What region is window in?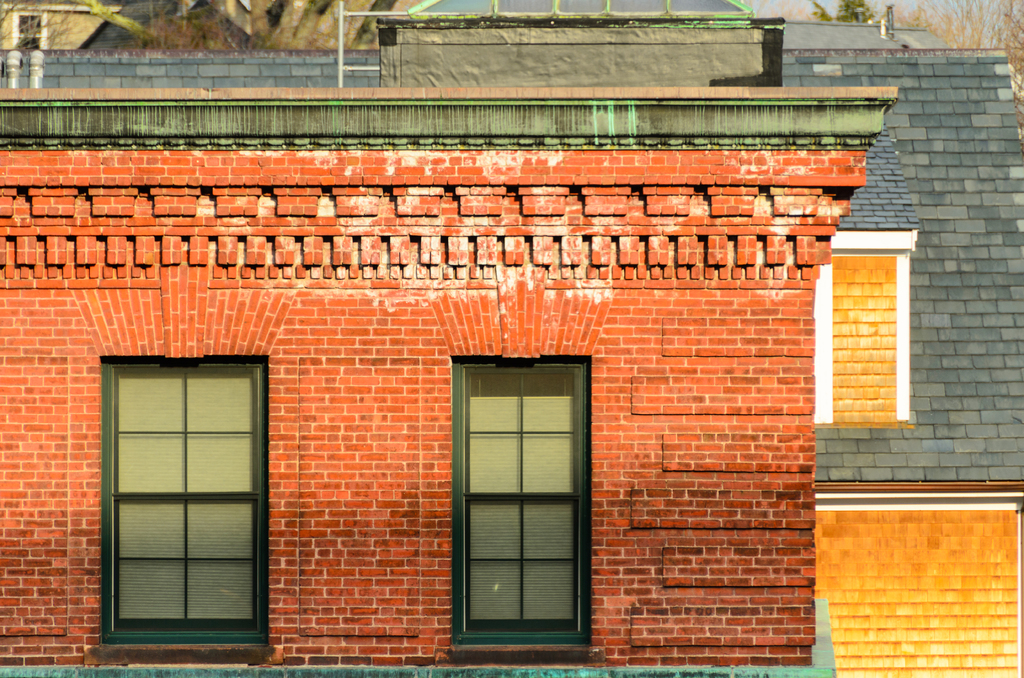
{"left": 106, "top": 339, "right": 278, "bottom": 644}.
